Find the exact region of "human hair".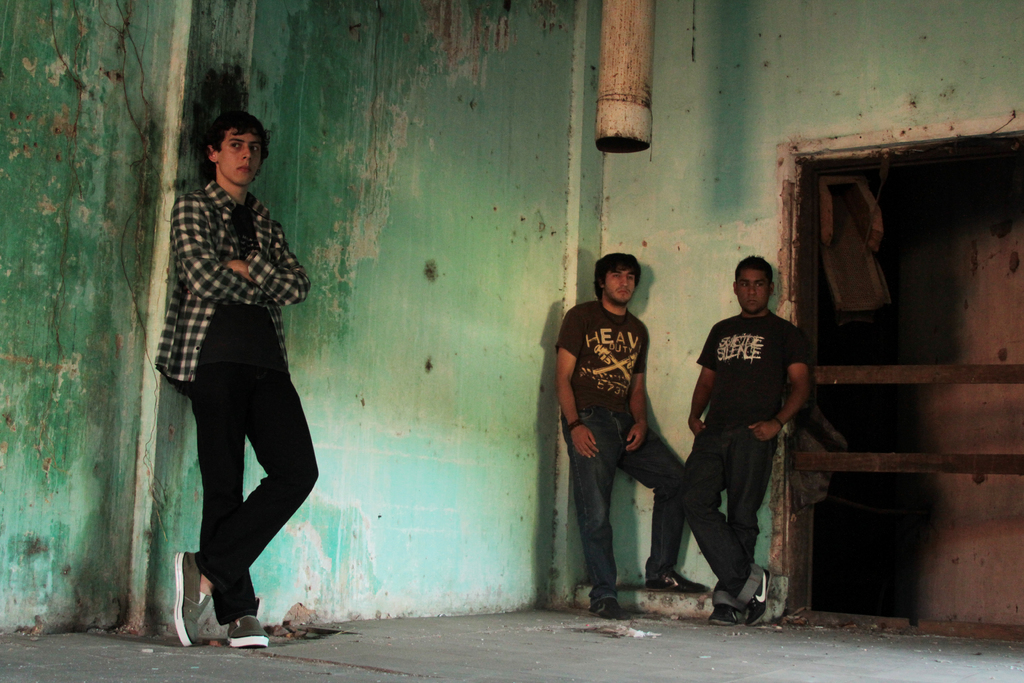
Exact region: box(202, 110, 270, 184).
